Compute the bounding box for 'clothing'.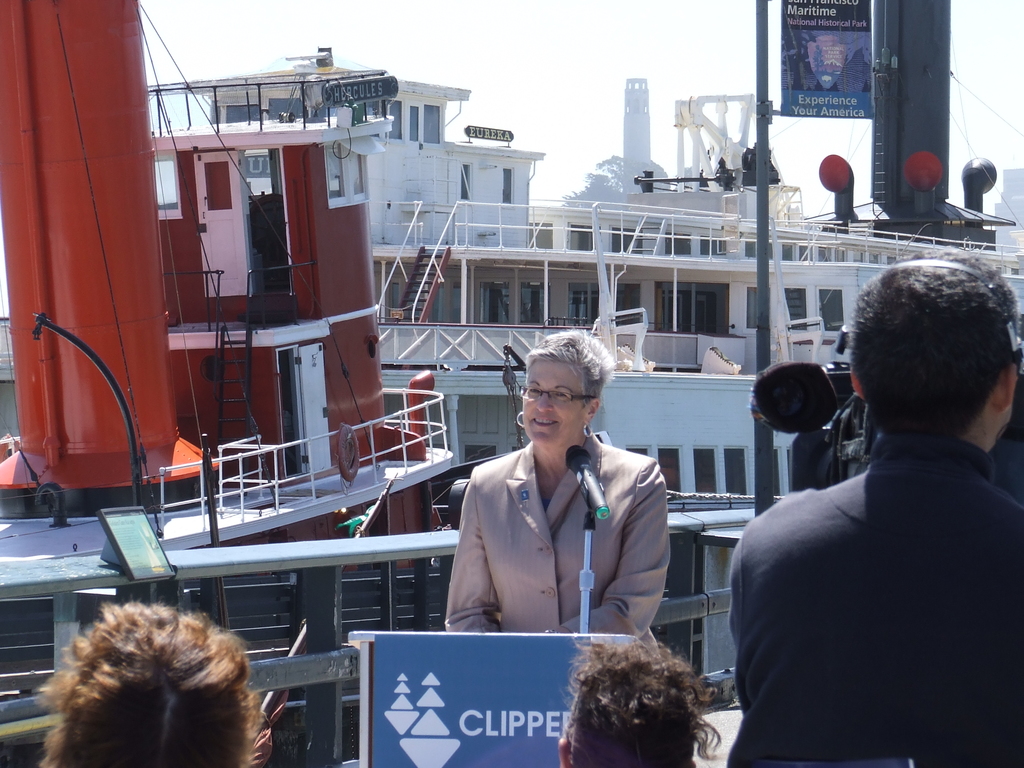
select_region(726, 436, 1023, 767).
